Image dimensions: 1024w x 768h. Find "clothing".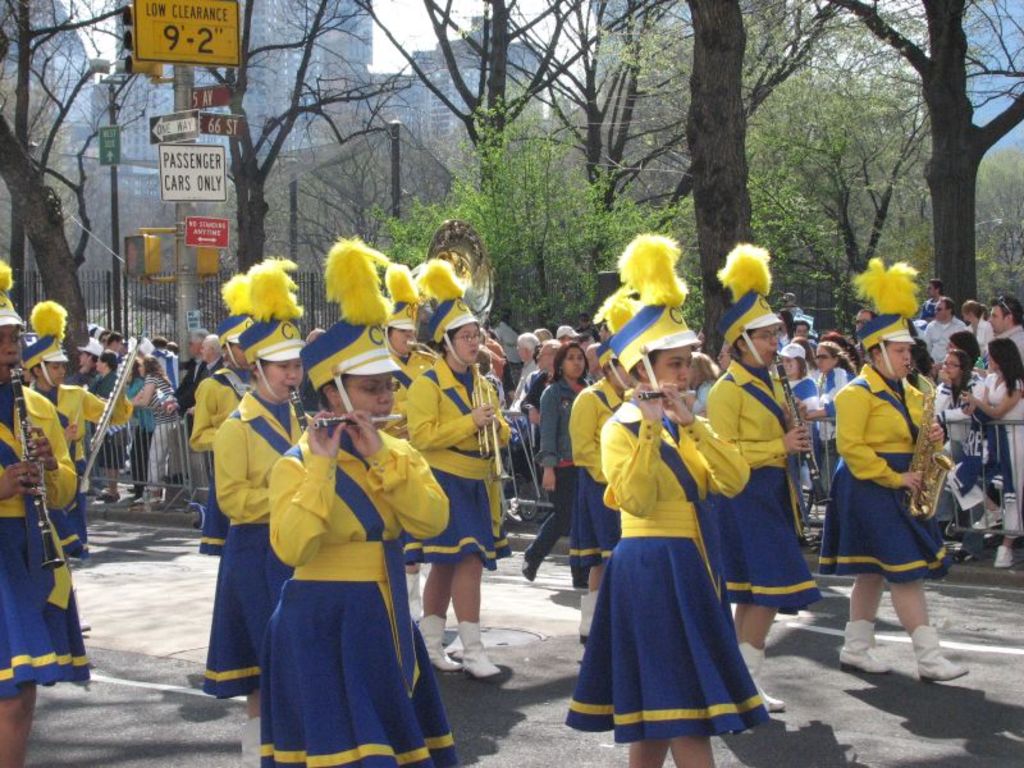
bbox(189, 361, 259, 451).
